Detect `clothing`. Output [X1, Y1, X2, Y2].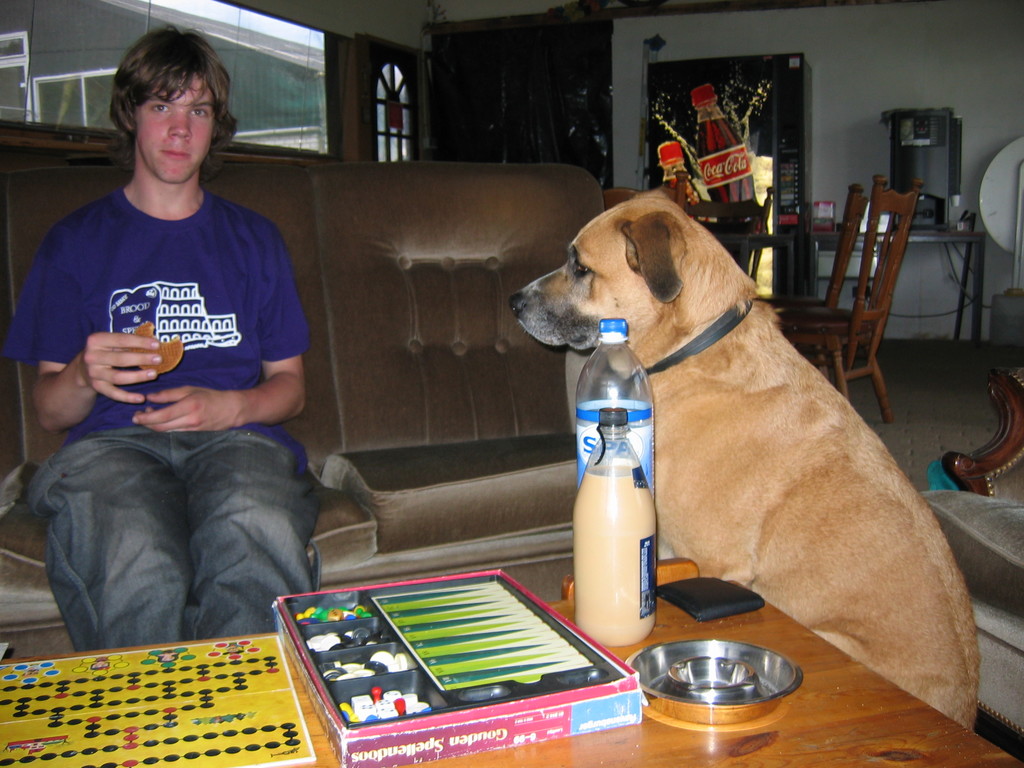
[12, 154, 344, 639].
